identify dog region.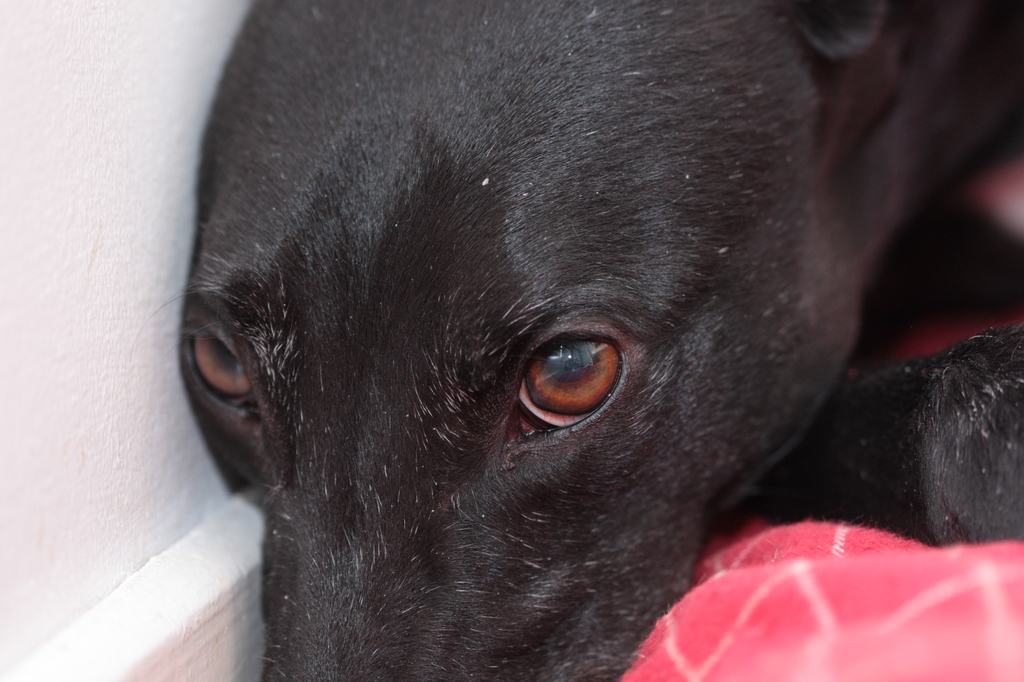
Region: (left=146, top=0, right=1023, bottom=681).
